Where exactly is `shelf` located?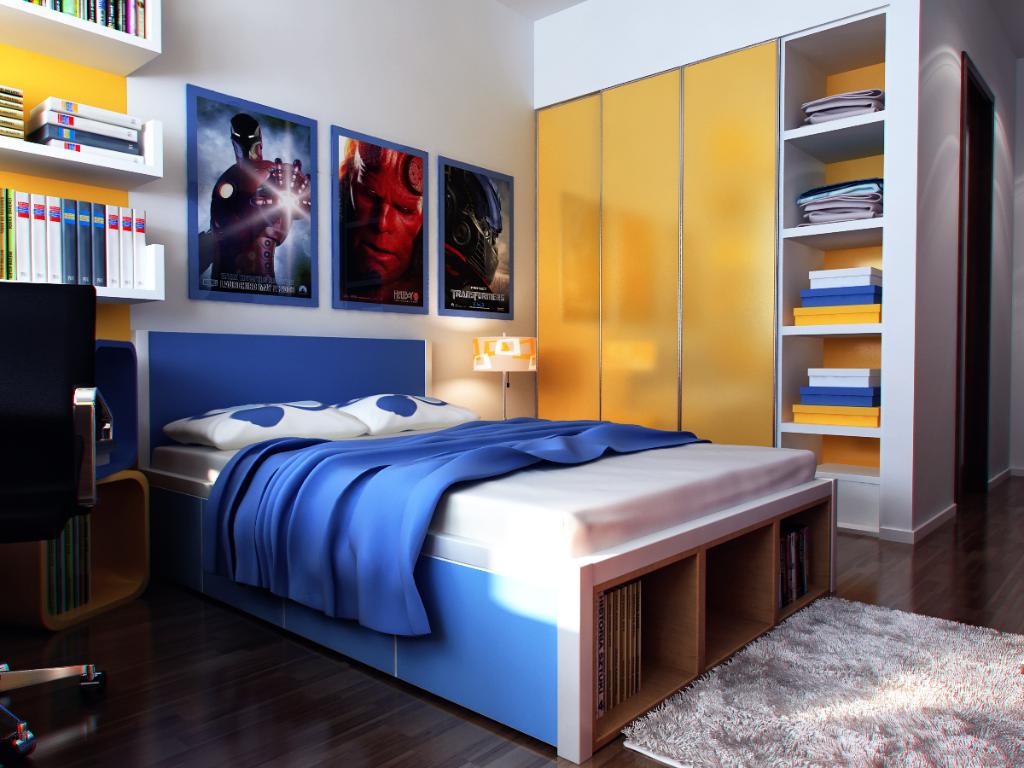
Its bounding box is 775, 9, 881, 519.
